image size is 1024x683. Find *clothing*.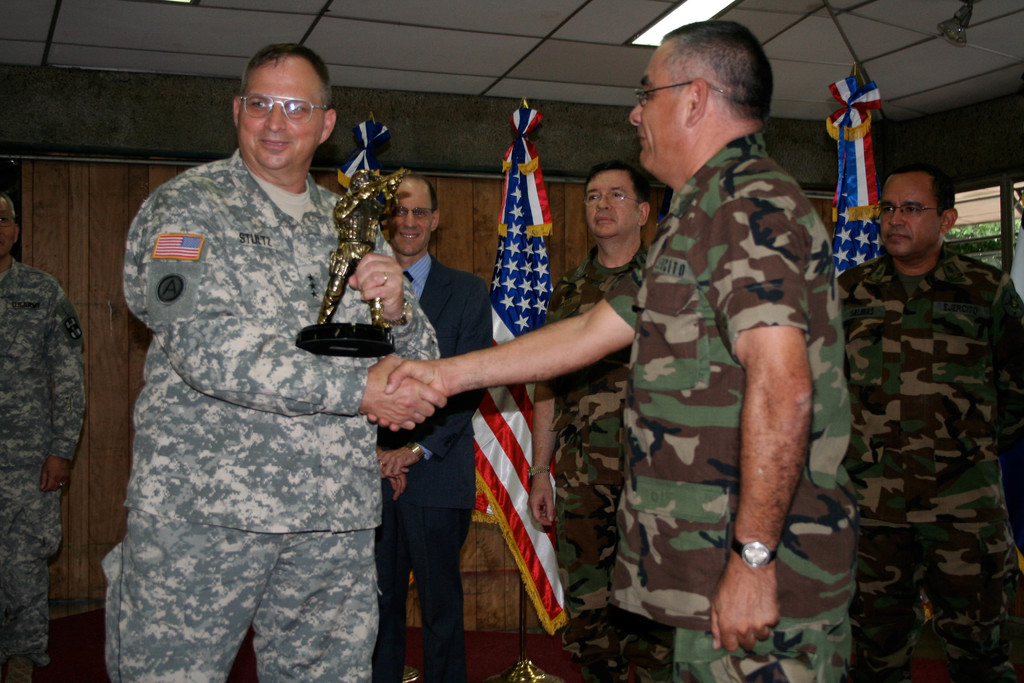
Rect(371, 259, 491, 682).
